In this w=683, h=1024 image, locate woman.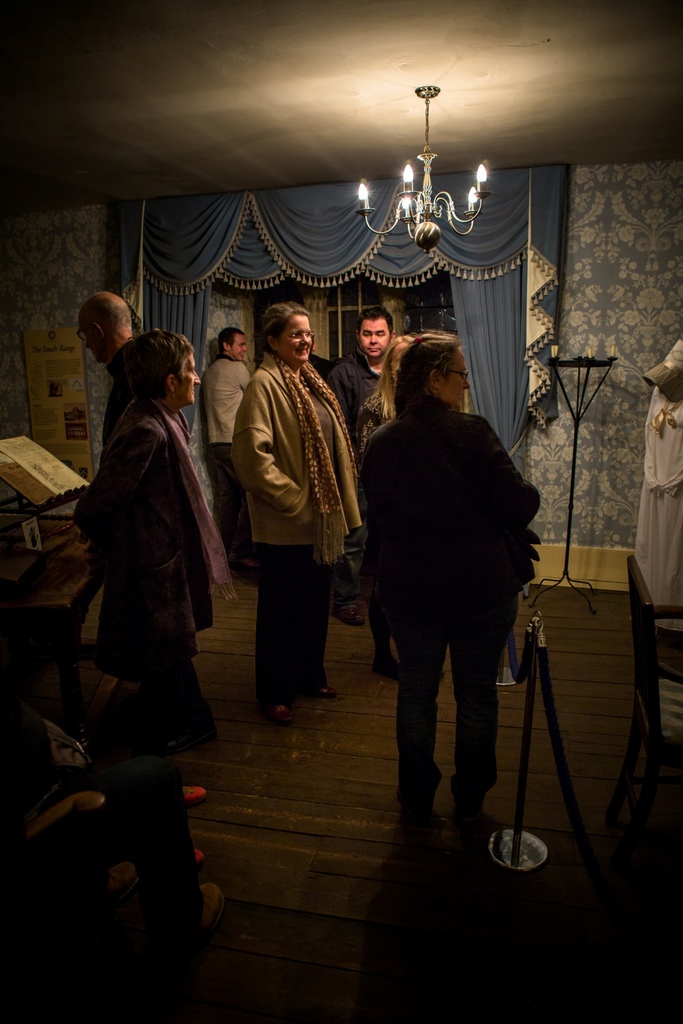
Bounding box: {"x1": 231, "y1": 299, "x2": 368, "y2": 734}.
